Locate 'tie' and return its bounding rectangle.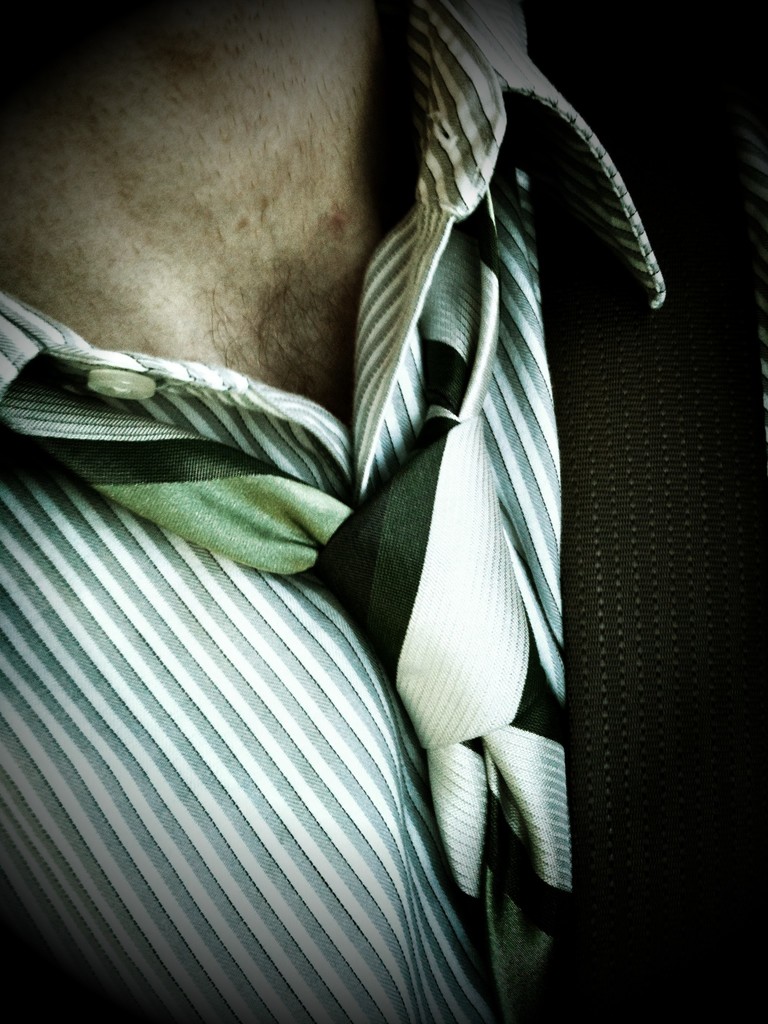
BBox(0, 157, 568, 1012).
